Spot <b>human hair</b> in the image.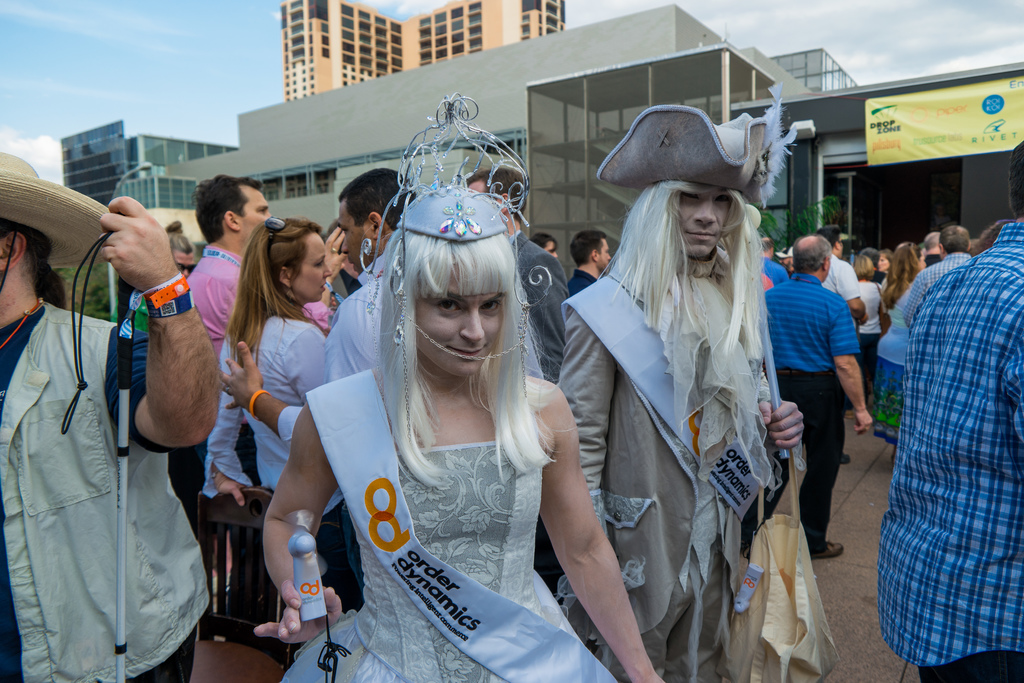
<b>human hair</b> found at rect(194, 173, 260, 252).
